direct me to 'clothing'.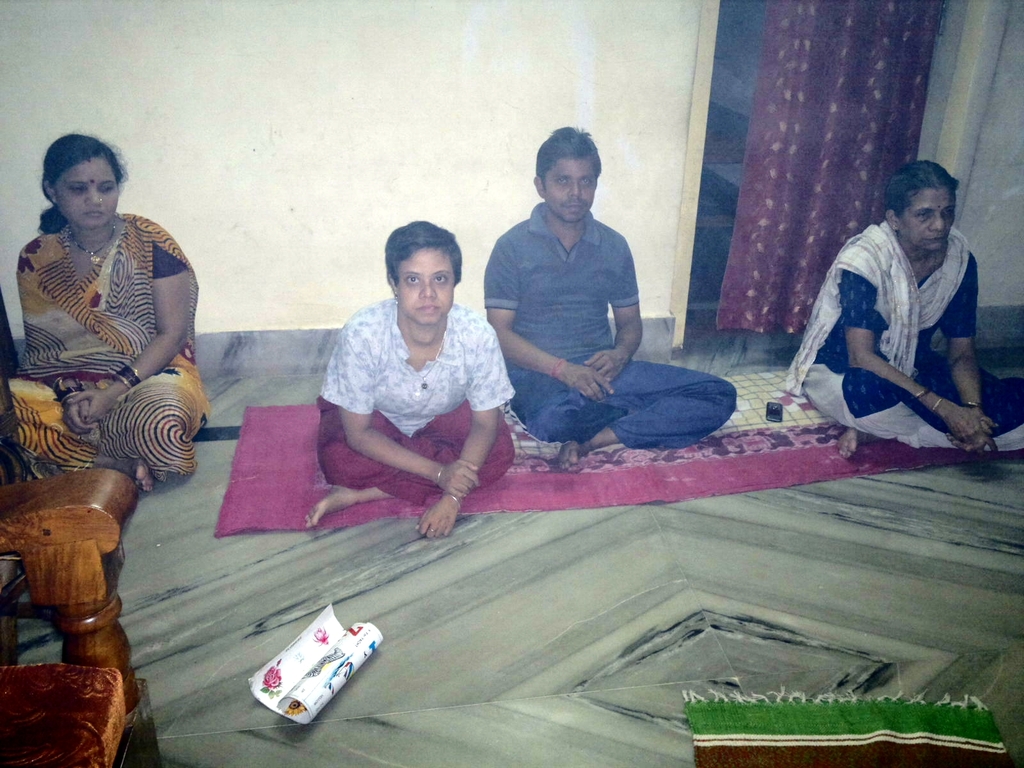
Direction: bbox=(3, 205, 211, 478).
